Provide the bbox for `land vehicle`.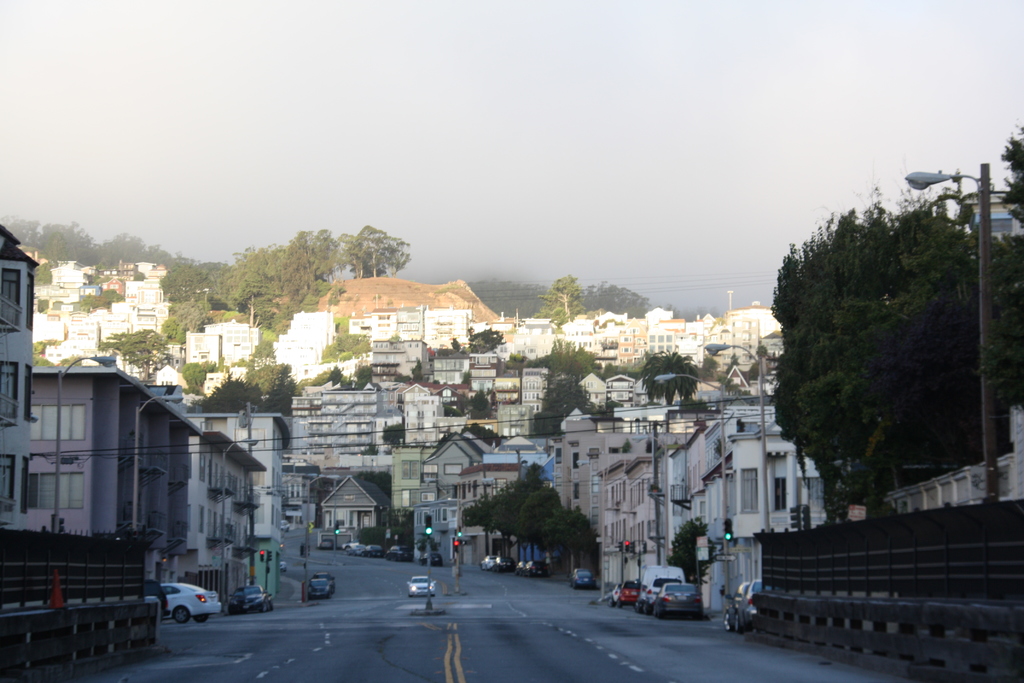
[left=607, top=581, right=621, bottom=607].
